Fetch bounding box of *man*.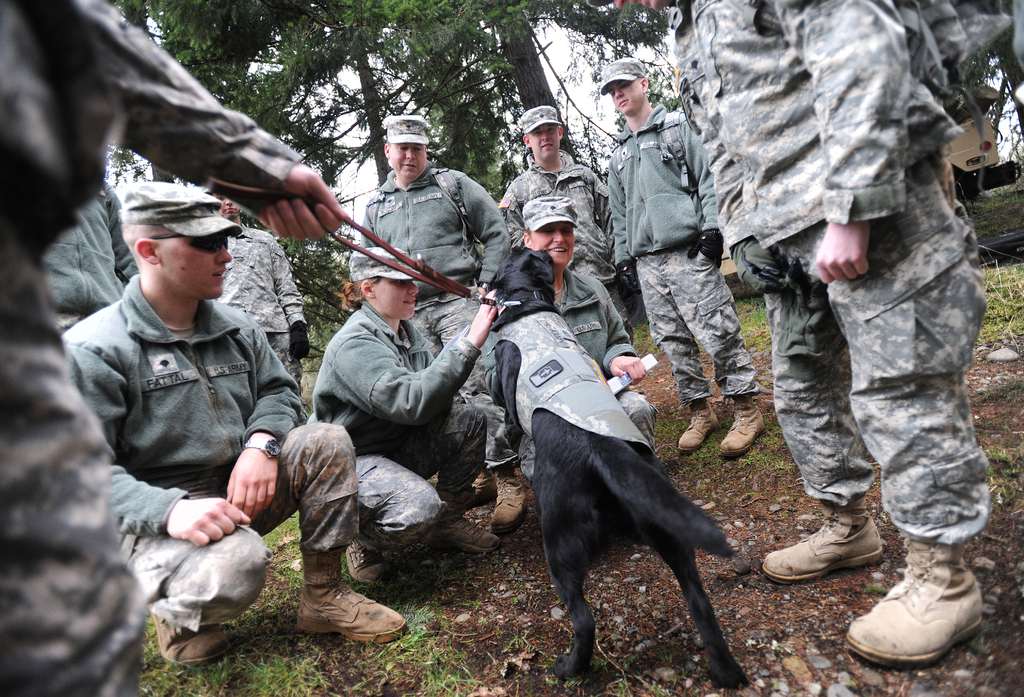
Bbox: {"x1": 588, "y1": 0, "x2": 984, "y2": 668}.
